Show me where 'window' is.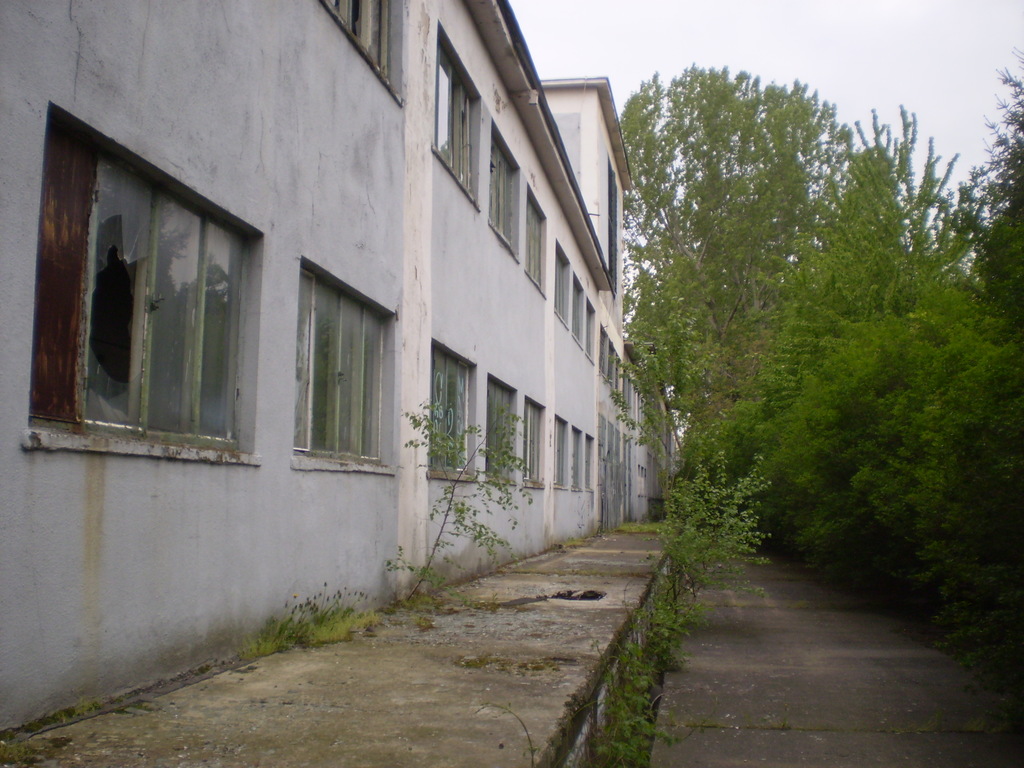
'window' is at bbox=(570, 278, 587, 352).
